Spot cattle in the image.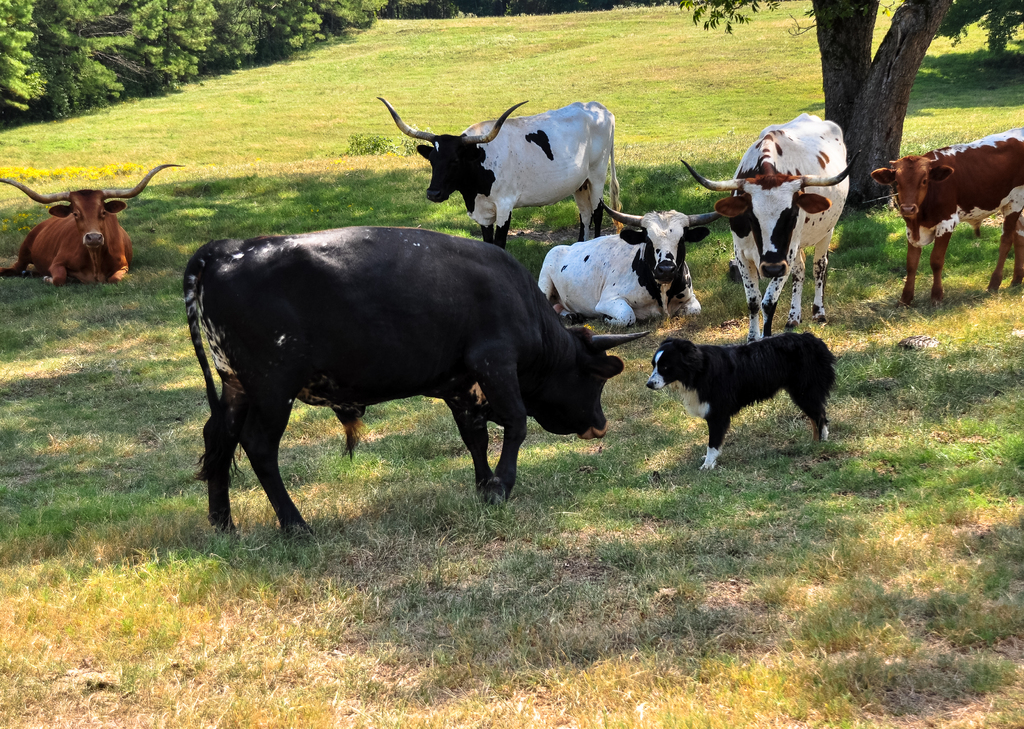
cattle found at <bbox>871, 124, 1023, 306</bbox>.
